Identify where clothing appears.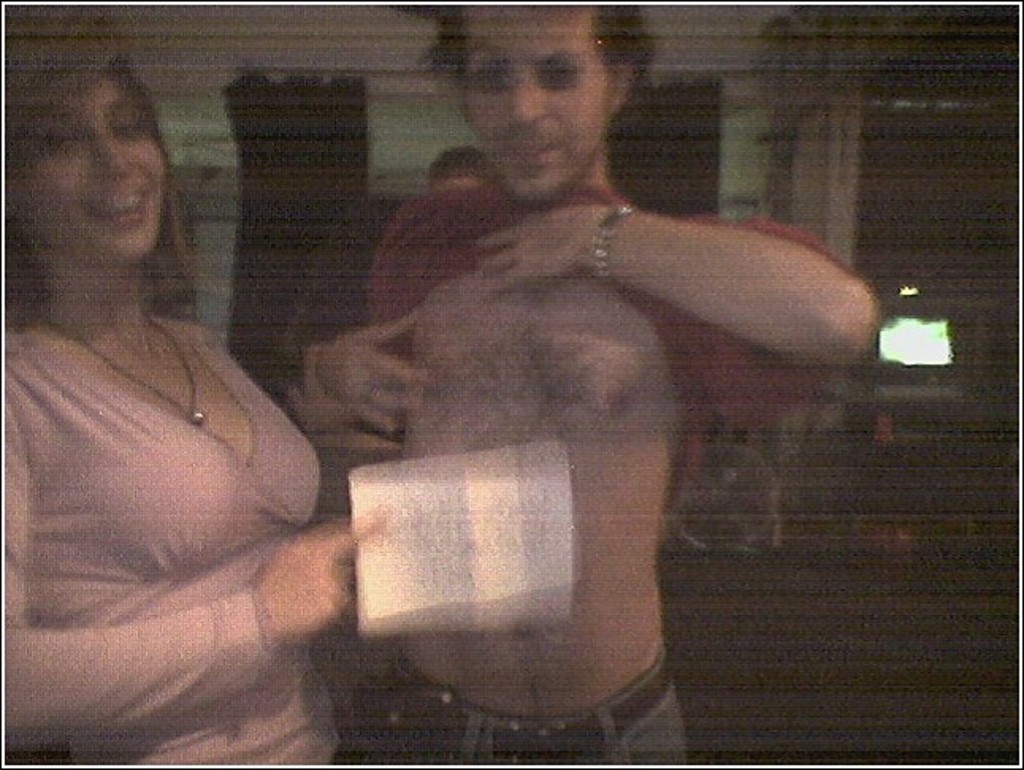
Appears at box=[22, 228, 338, 710].
